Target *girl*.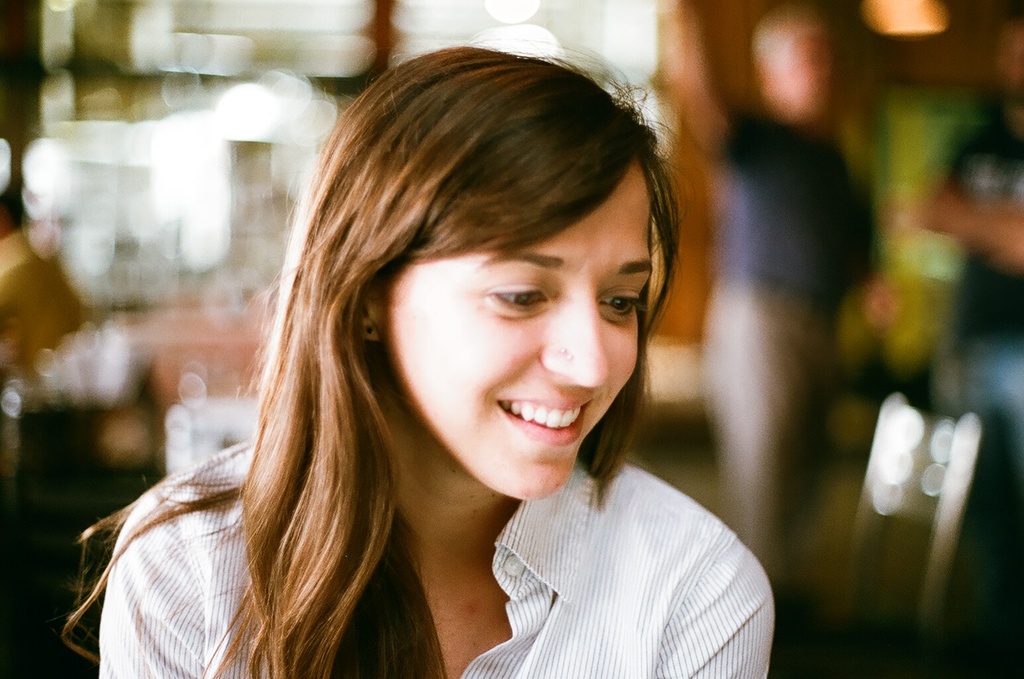
Target region: 57,47,776,678.
